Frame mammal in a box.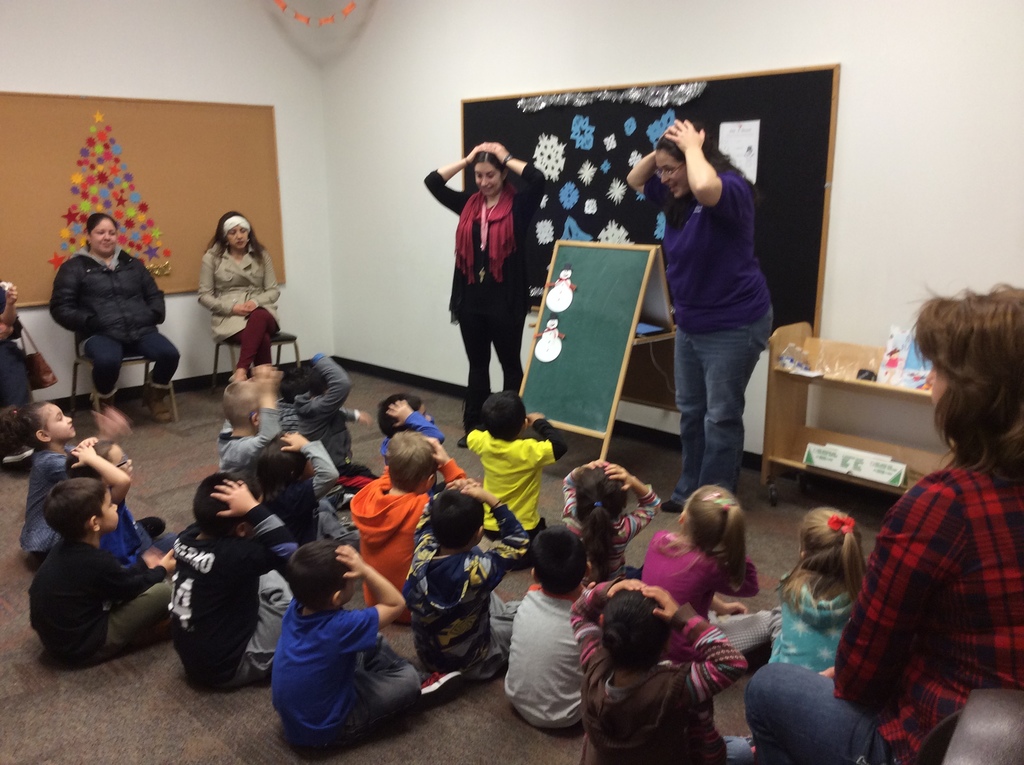
bbox=[346, 433, 464, 618].
